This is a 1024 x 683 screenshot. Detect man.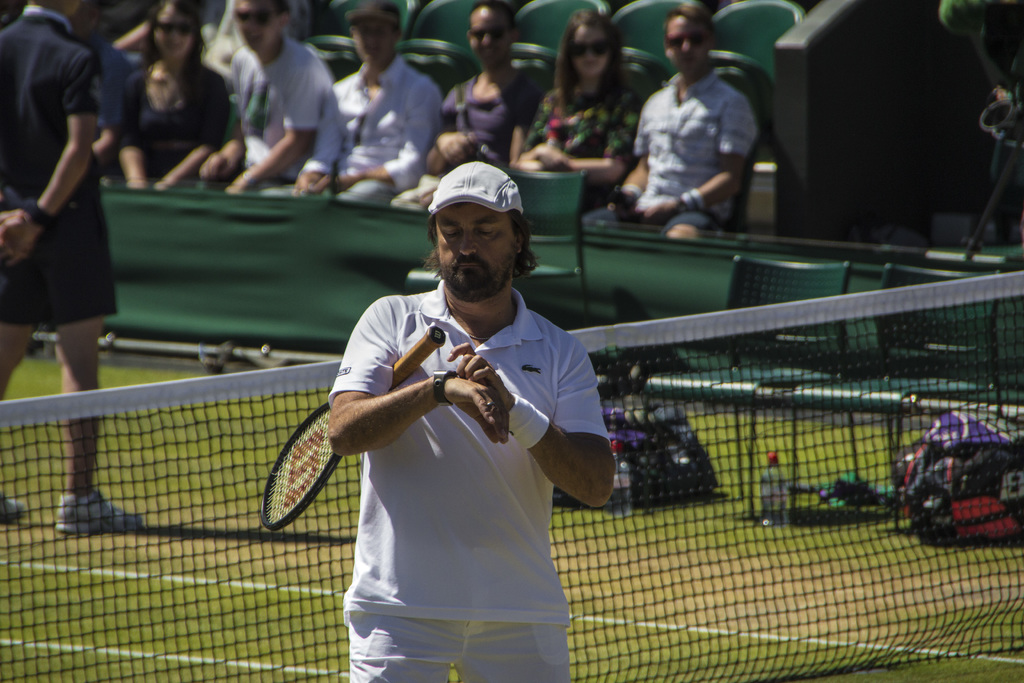
left=0, top=0, right=143, bottom=534.
